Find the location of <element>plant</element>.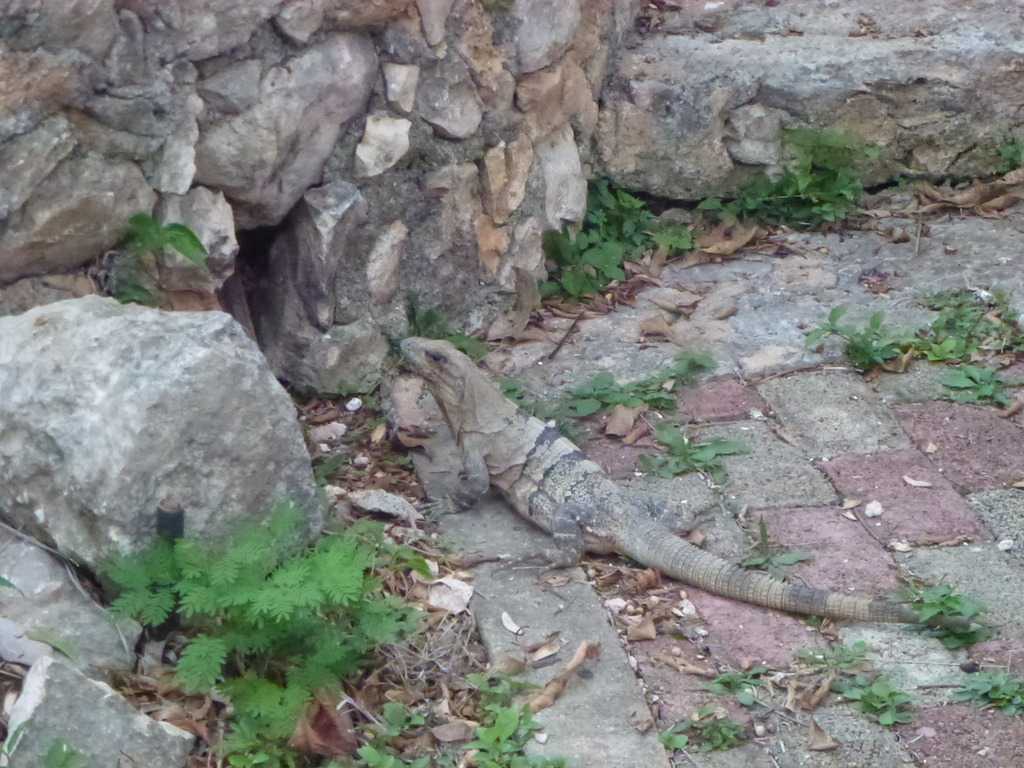
Location: x1=924, y1=282, x2=984, y2=365.
